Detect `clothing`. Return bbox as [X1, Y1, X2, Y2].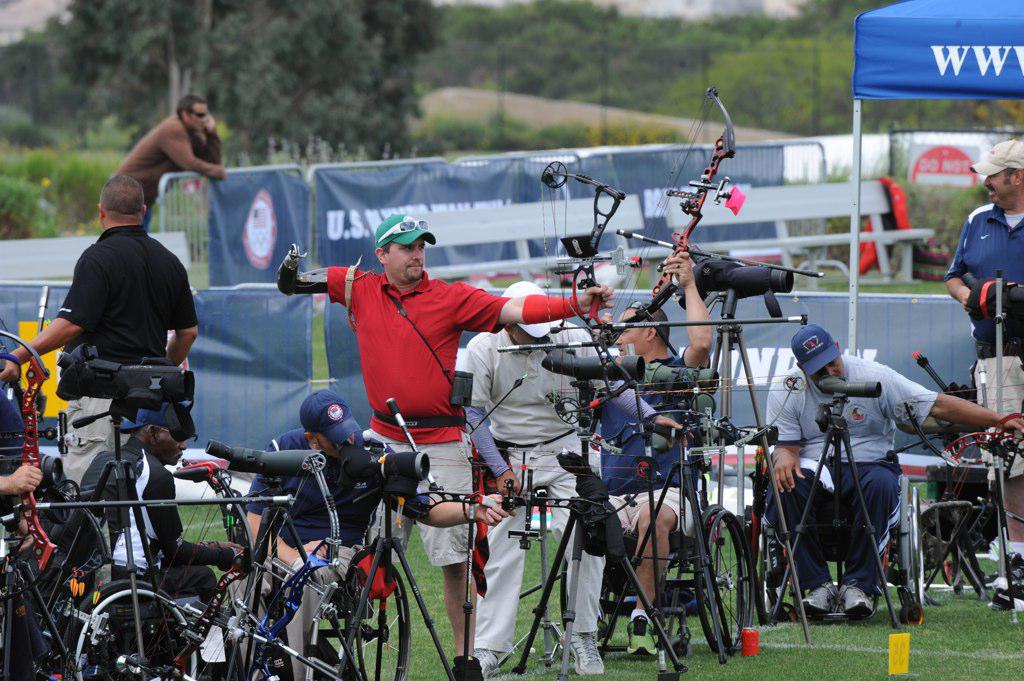
[948, 202, 1023, 478].
